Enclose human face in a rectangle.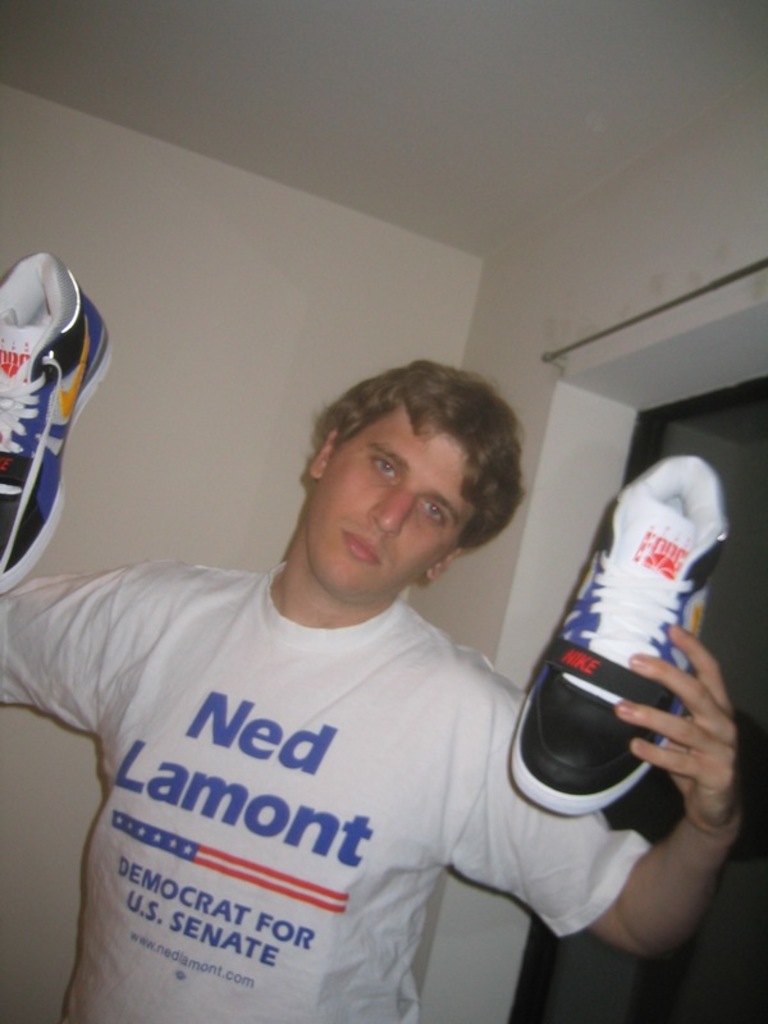
<box>305,399,468,607</box>.
